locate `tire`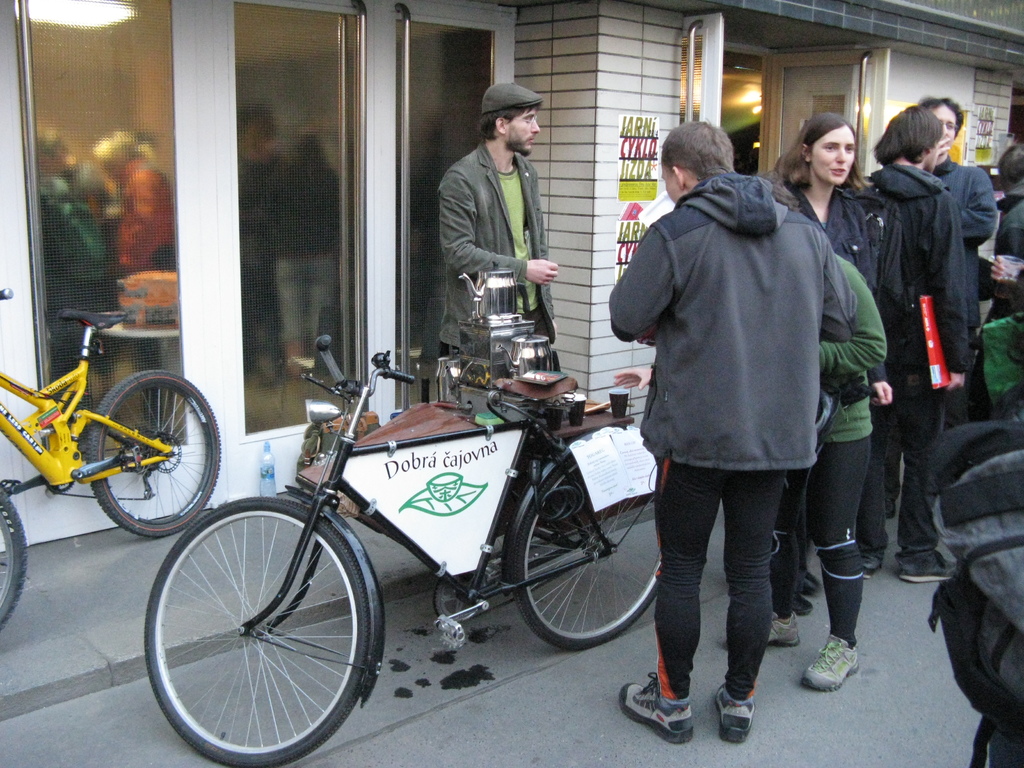
88 371 221 533
